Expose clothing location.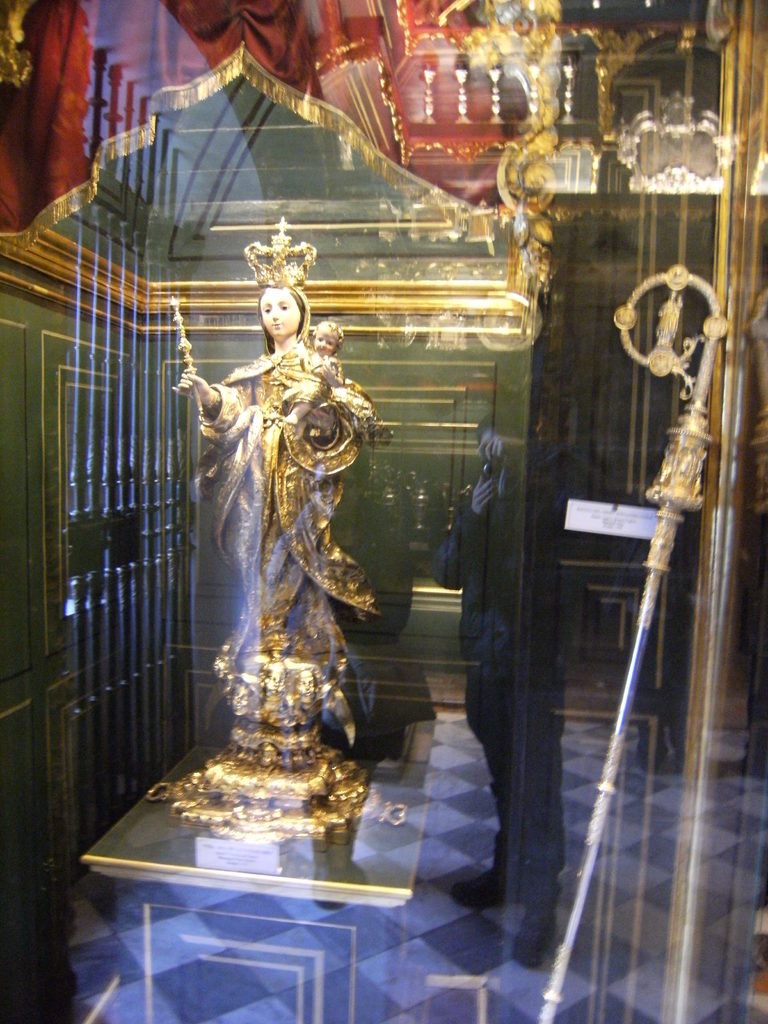
Exposed at <region>194, 344, 380, 689</region>.
